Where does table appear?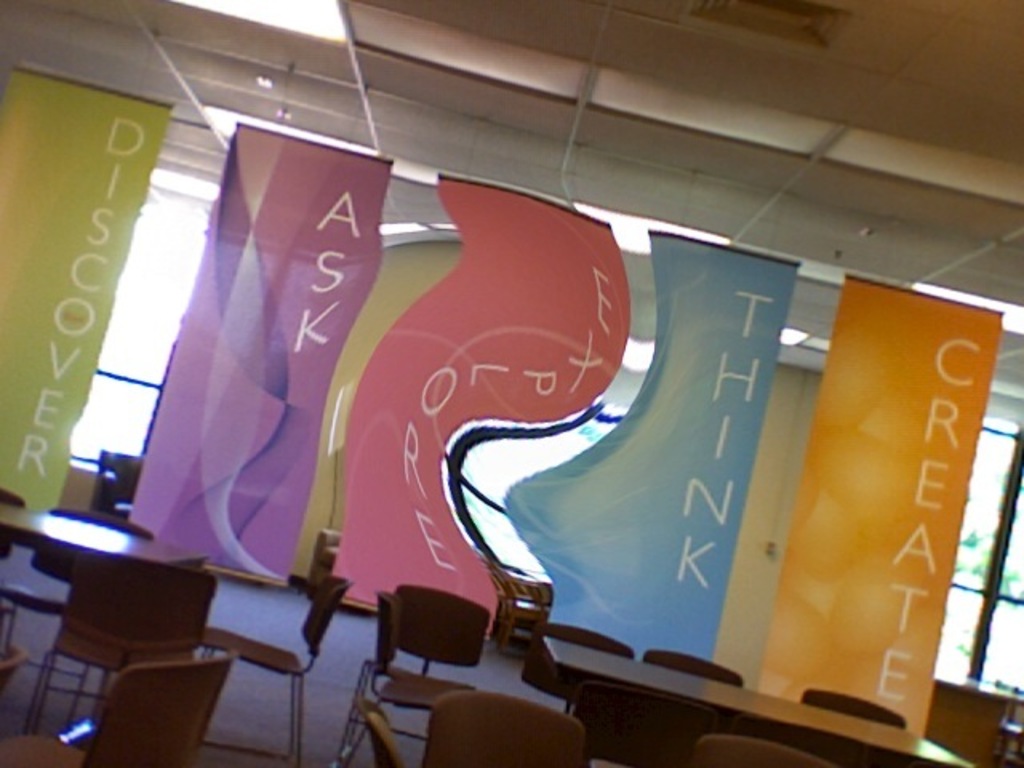
Appears at {"x1": 533, "y1": 653, "x2": 1011, "y2": 766}.
